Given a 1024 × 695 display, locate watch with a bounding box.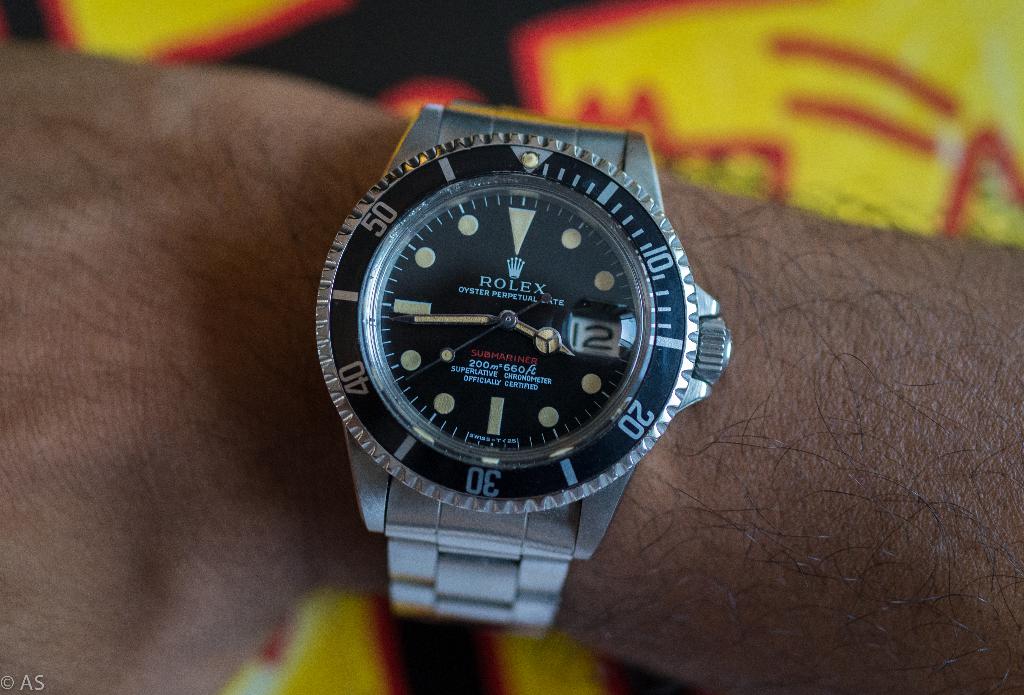
Located: 323:93:724:657.
